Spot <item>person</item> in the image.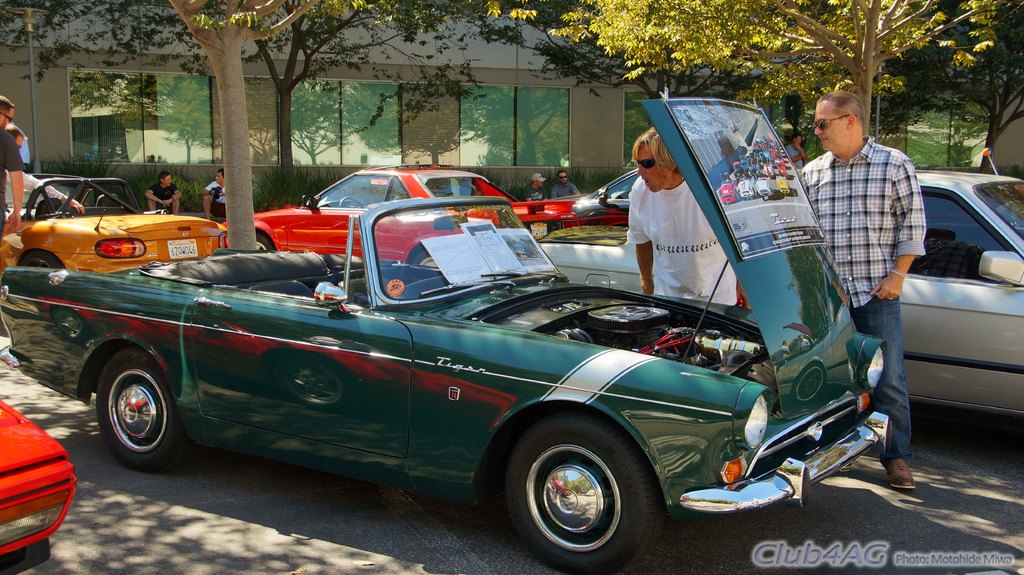
<item>person</item> found at select_region(550, 169, 582, 199).
